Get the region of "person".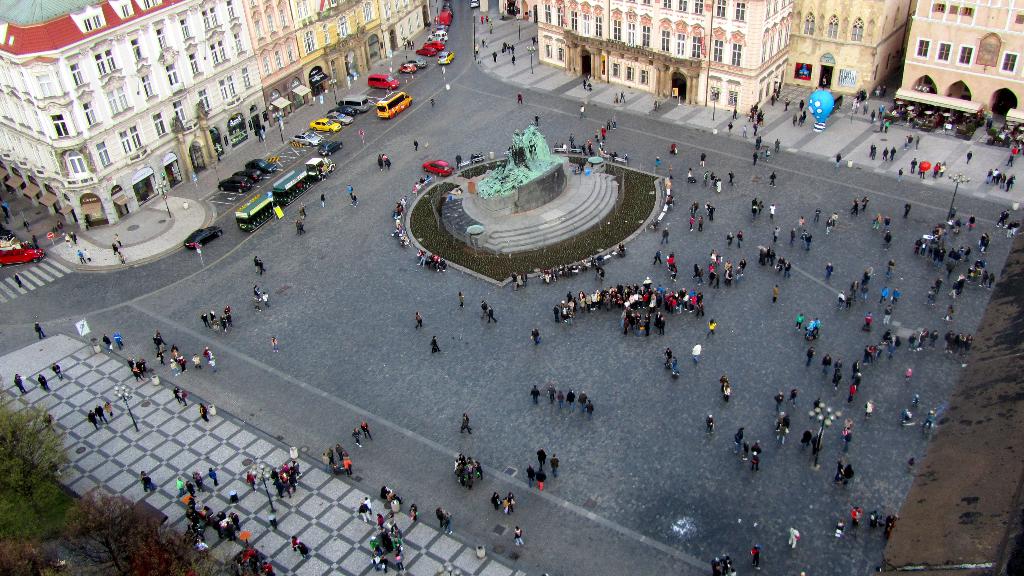
(left=195, top=354, right=198, bottom=363).
